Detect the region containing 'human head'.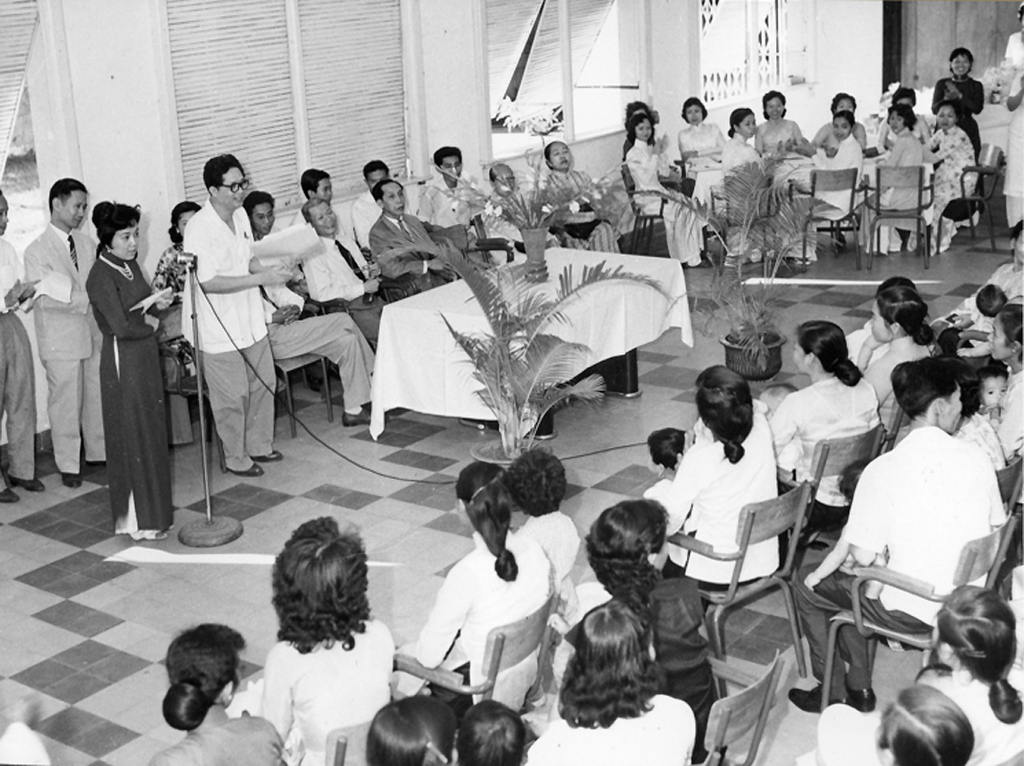
1007 219 1023 263.
